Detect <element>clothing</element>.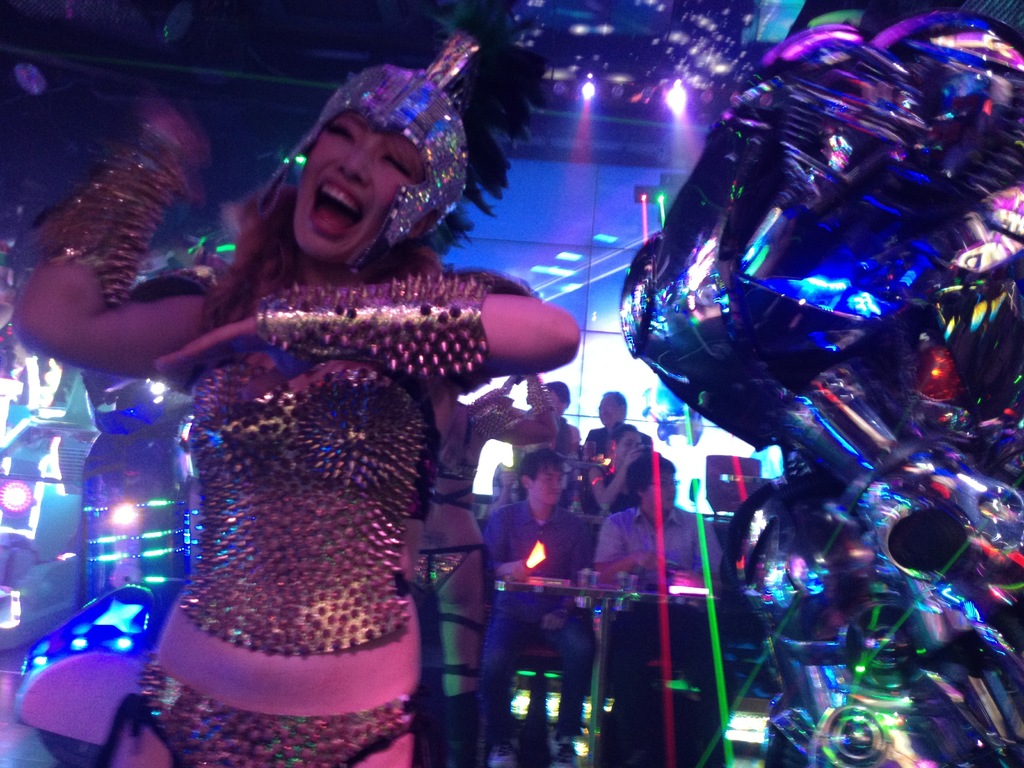
Detected at <region>586, 419, 660, 485</region>.
